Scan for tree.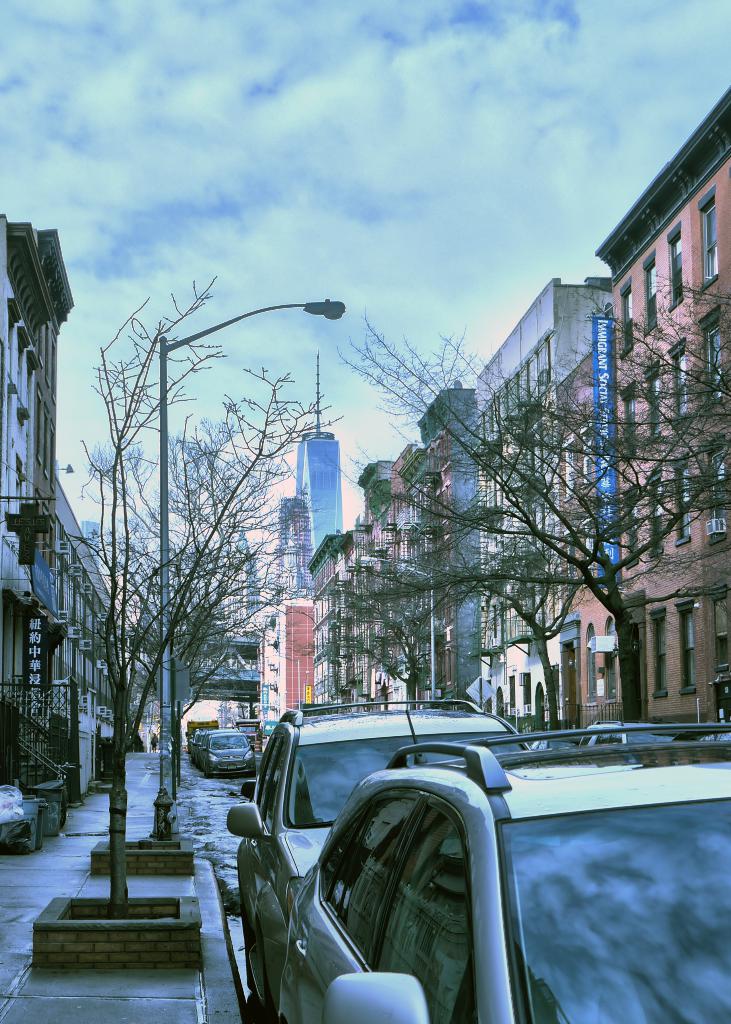
Scan result: locate(333, 534, 492, 714).
